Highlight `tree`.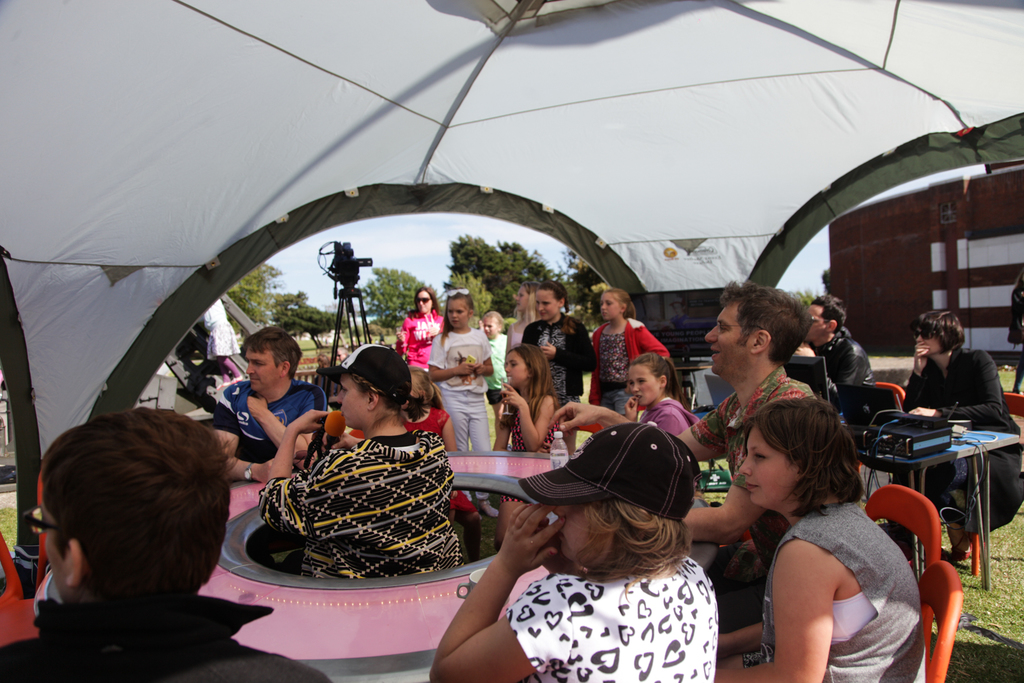
Highlighted region: [272,294,344,348].
